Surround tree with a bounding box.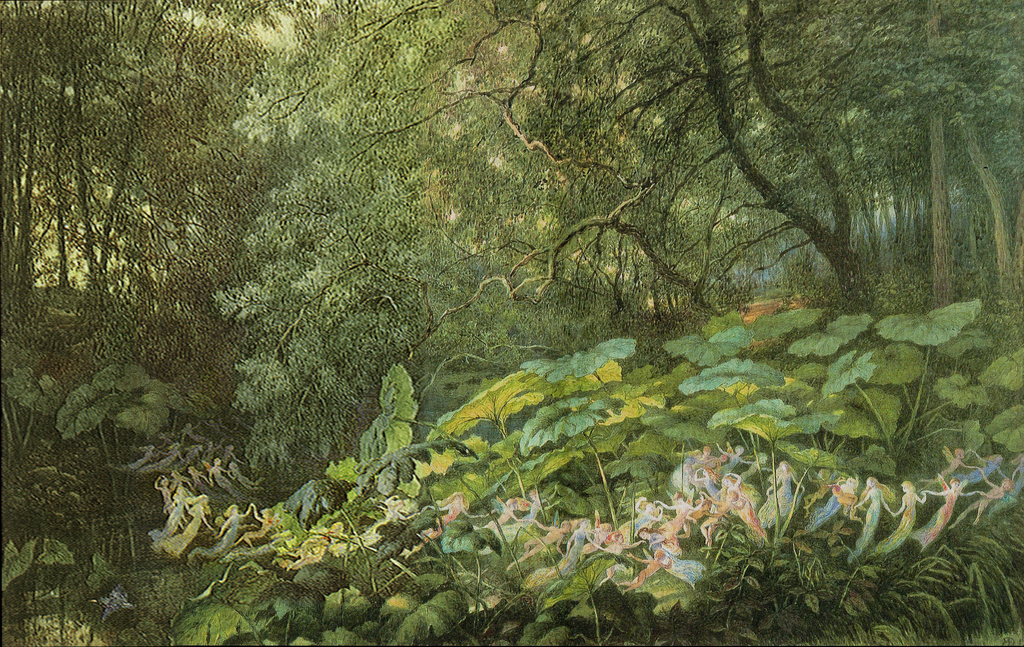
x1=69 y1=0 x2=340 y2=393.
